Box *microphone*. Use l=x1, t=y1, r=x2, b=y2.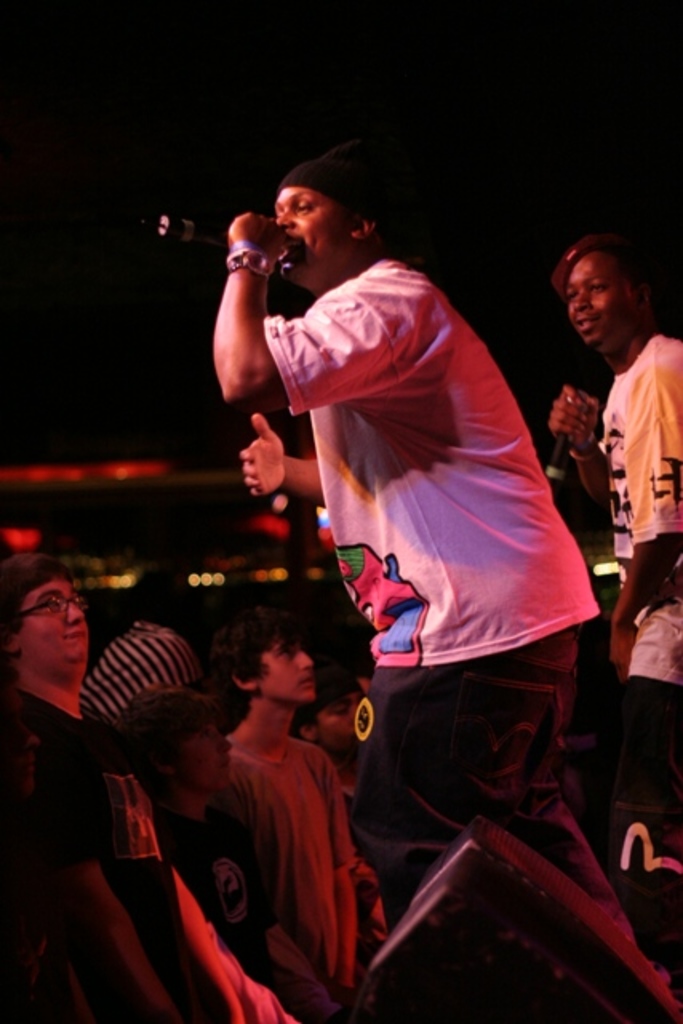
l=176, t=192, r=312, b=286.
